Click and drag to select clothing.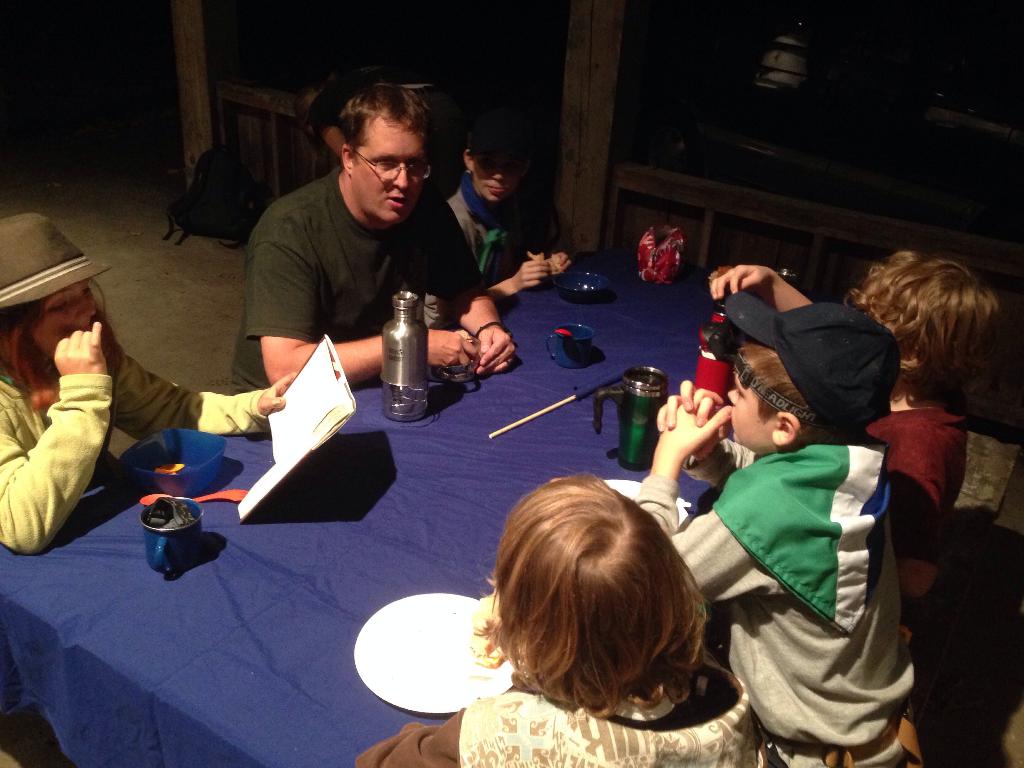
Selection: box(0, 365, 268, 555).
